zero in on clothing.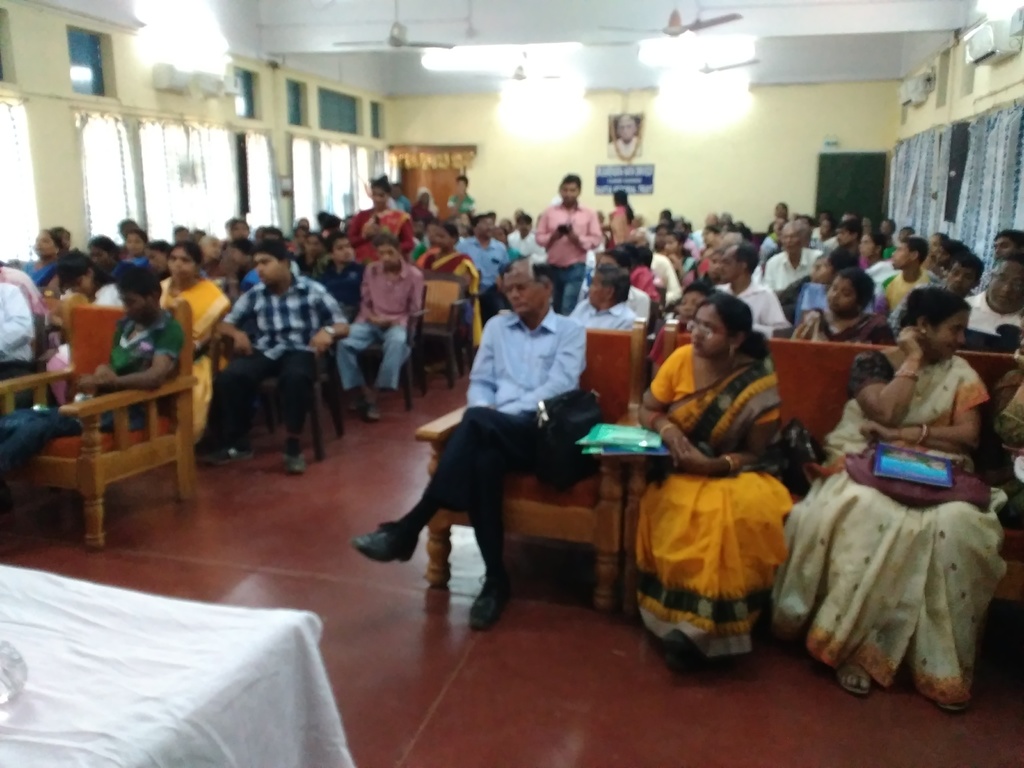
Zeroed in: (3, 280, 35, 379).
